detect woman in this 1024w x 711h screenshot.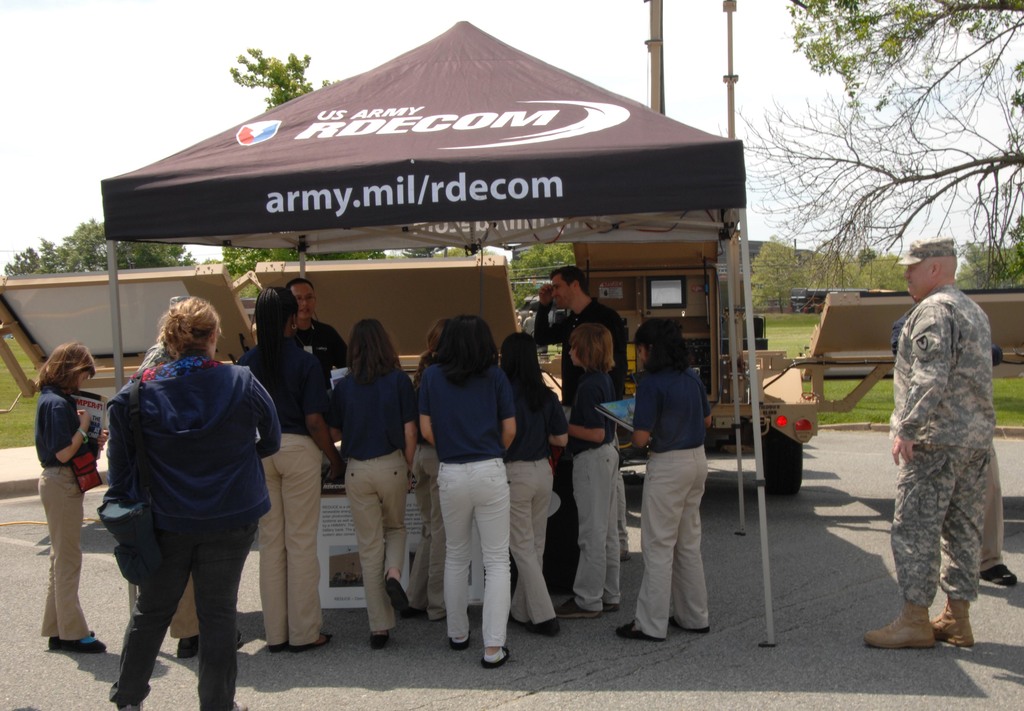
Detection: 487/326/572/632.
